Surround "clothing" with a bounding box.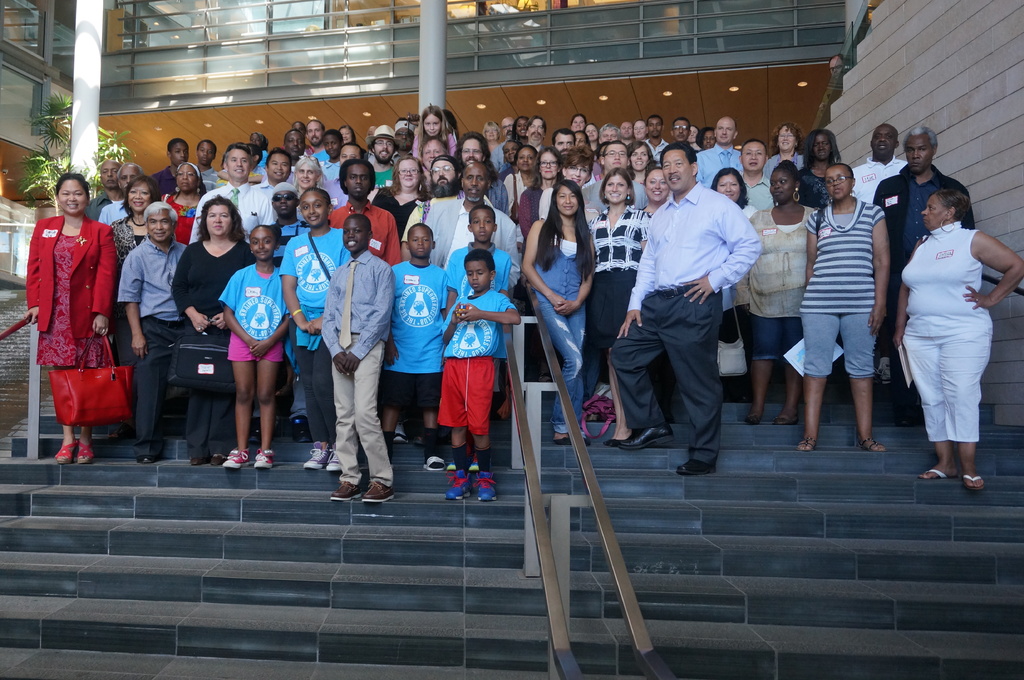
crop(317, 255, 374, 362).
